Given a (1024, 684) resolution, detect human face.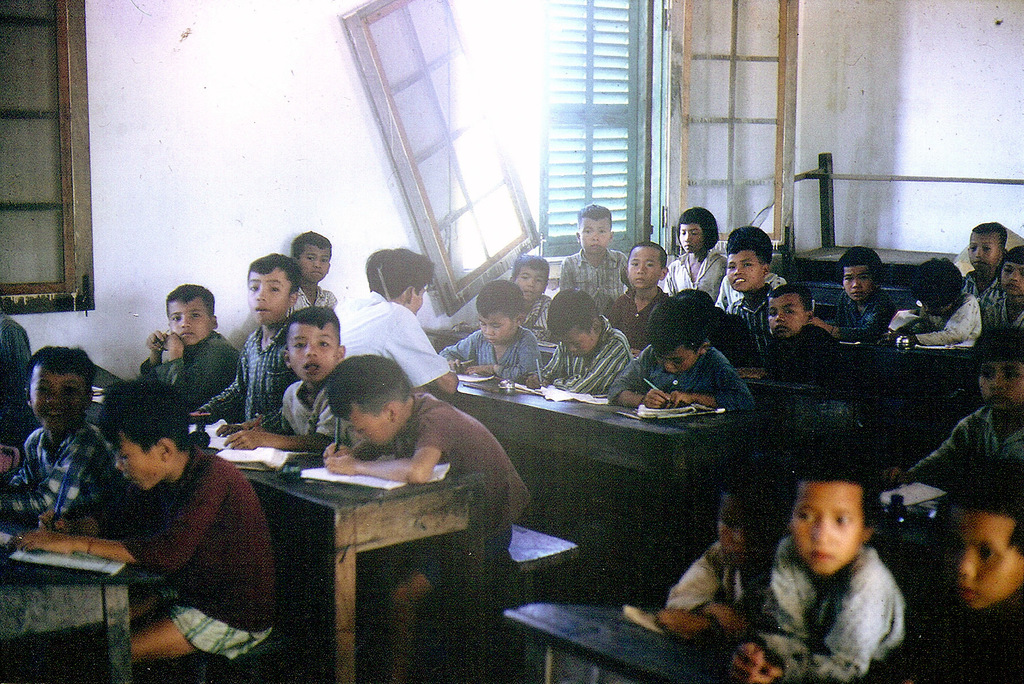
(left=170, top=297, right=209, bottom=339).
